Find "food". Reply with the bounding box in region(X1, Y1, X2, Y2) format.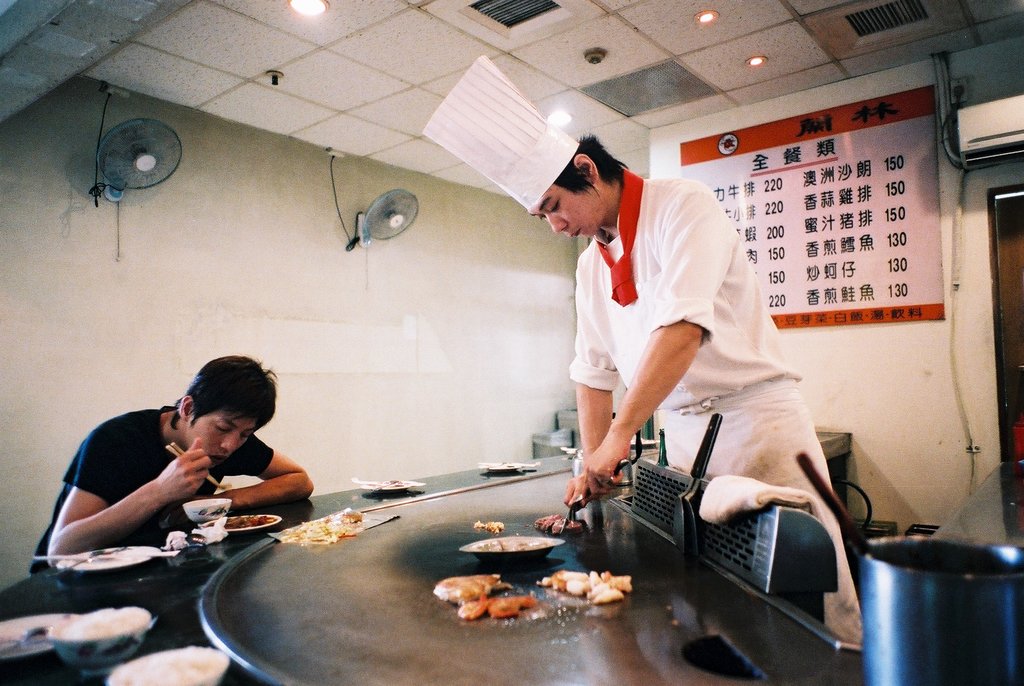
region(432, 573, 504, 605).
